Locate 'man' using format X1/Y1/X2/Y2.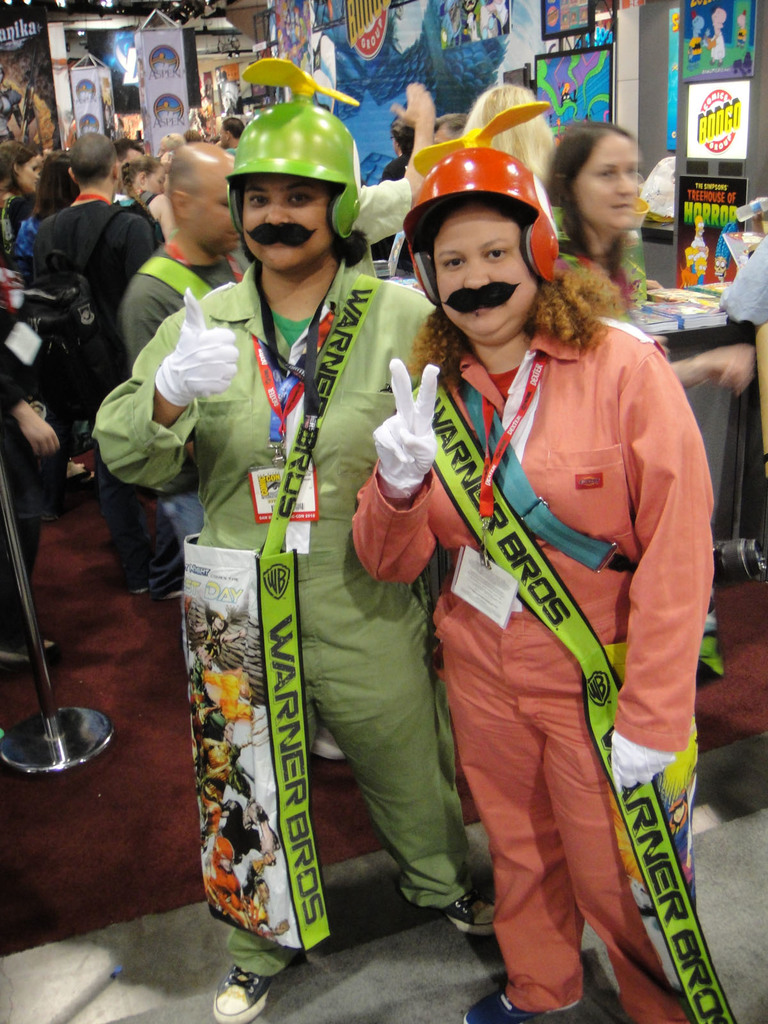
113/145/269/564.
